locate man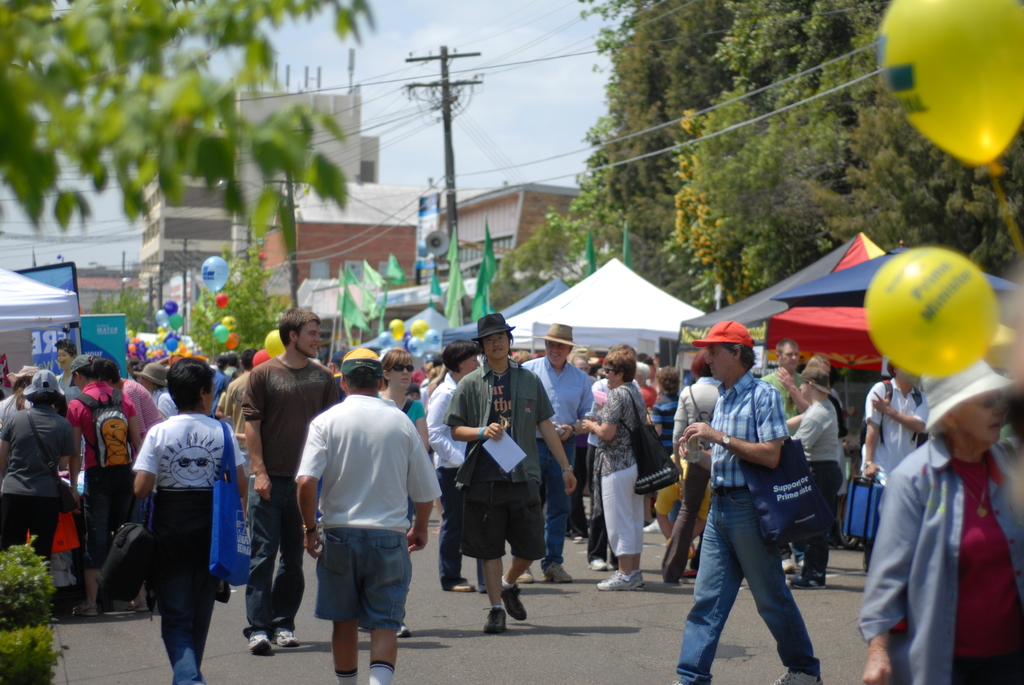
BBox(289, 366, 429, 684)
